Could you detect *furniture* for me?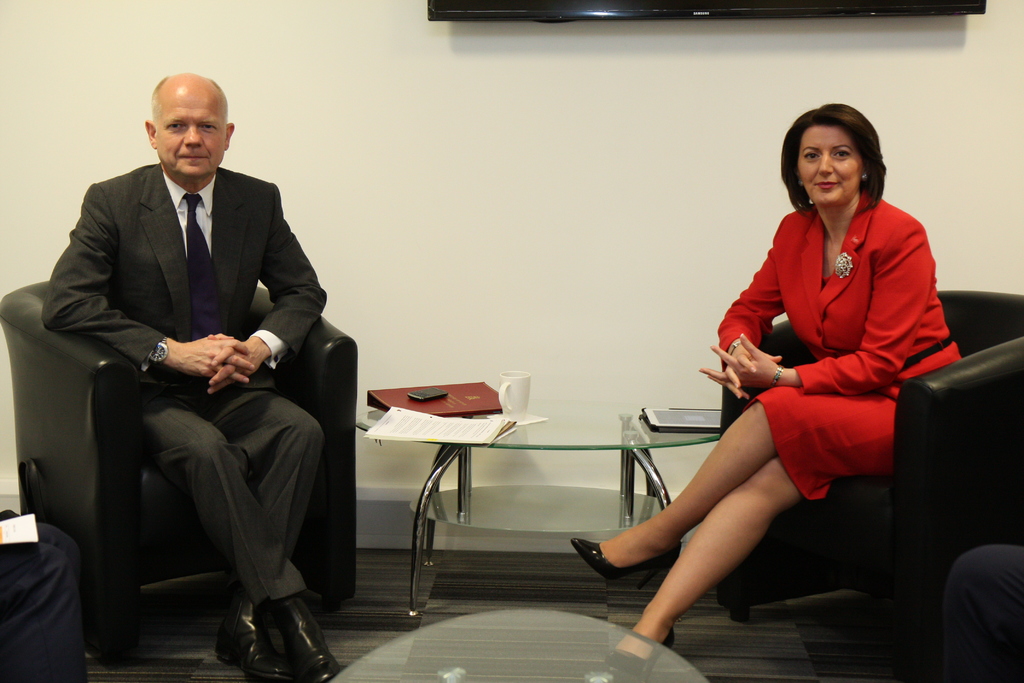
Detection result: 0,281,358,662.
